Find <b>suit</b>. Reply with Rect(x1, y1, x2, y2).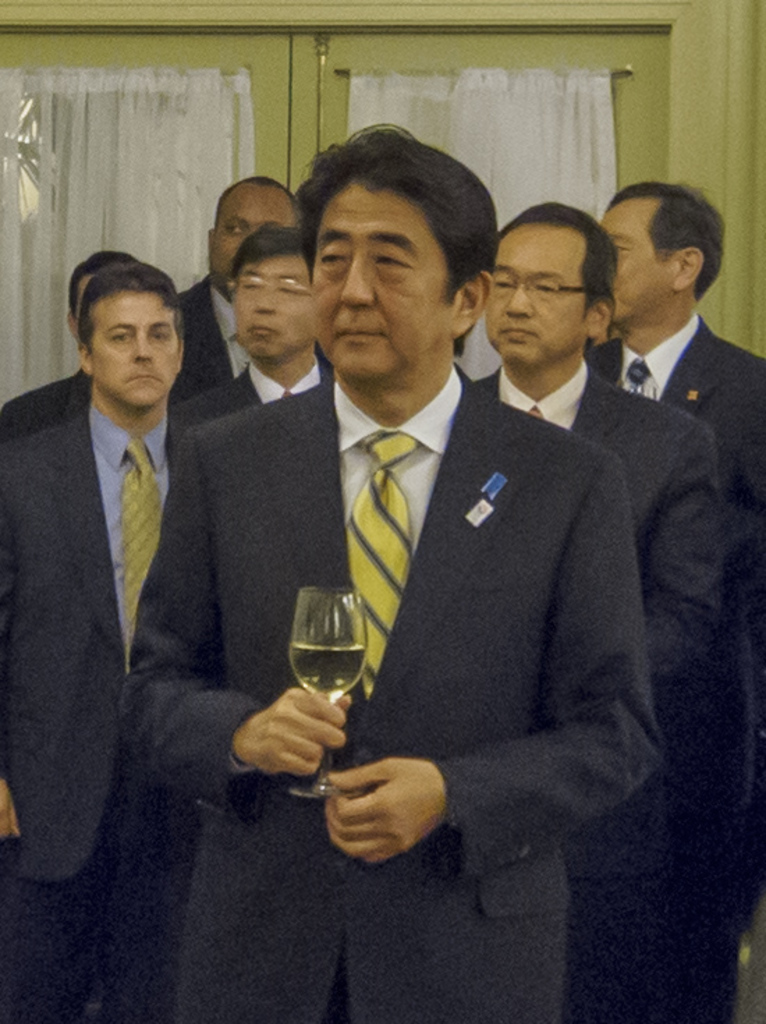
Rect(127, 362, 656, 1023).
